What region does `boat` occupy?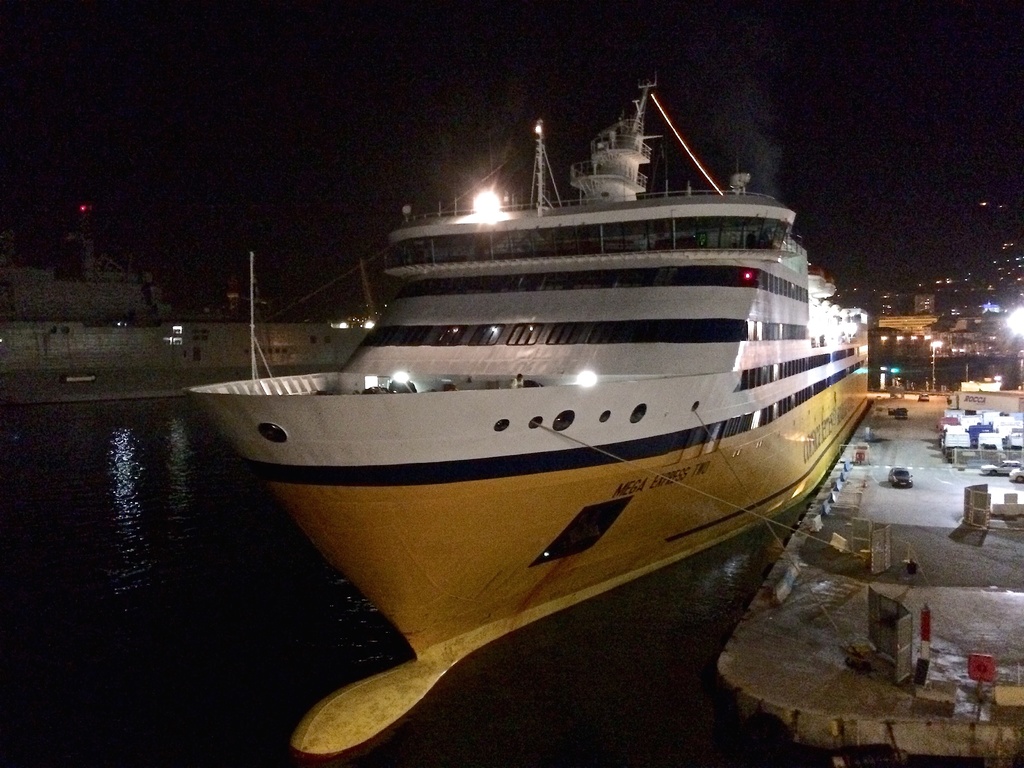
box=[184, 74, 868, 763].
